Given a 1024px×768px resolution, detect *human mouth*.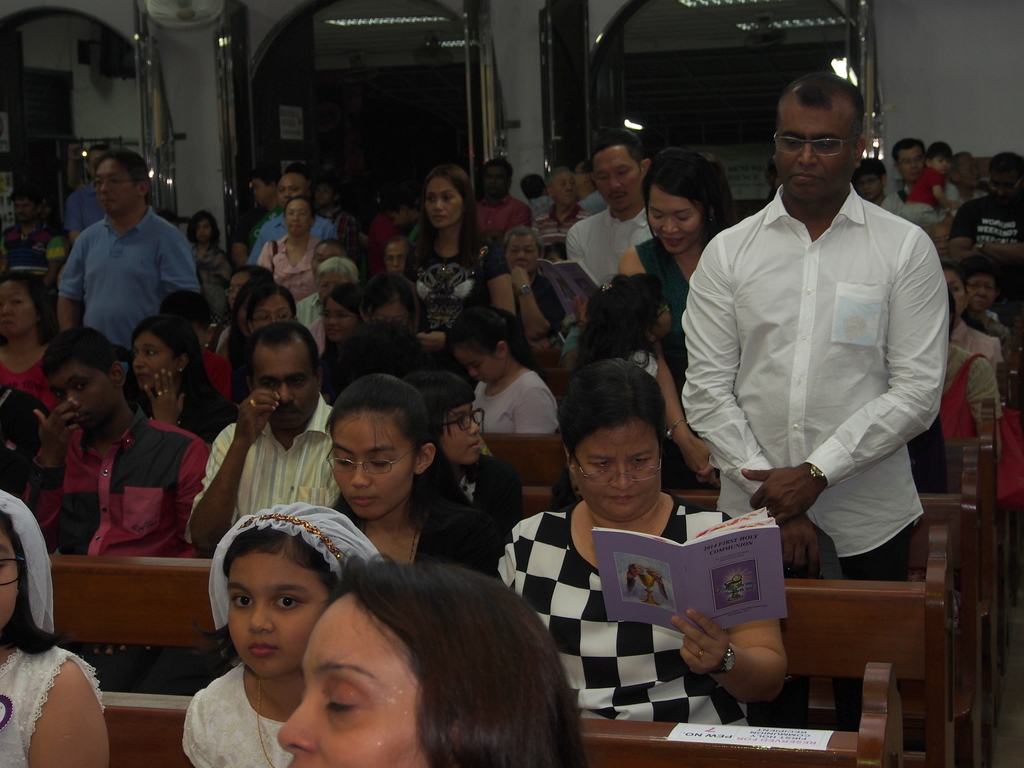
x1=245, y1=640, x2=281, y2=659.
